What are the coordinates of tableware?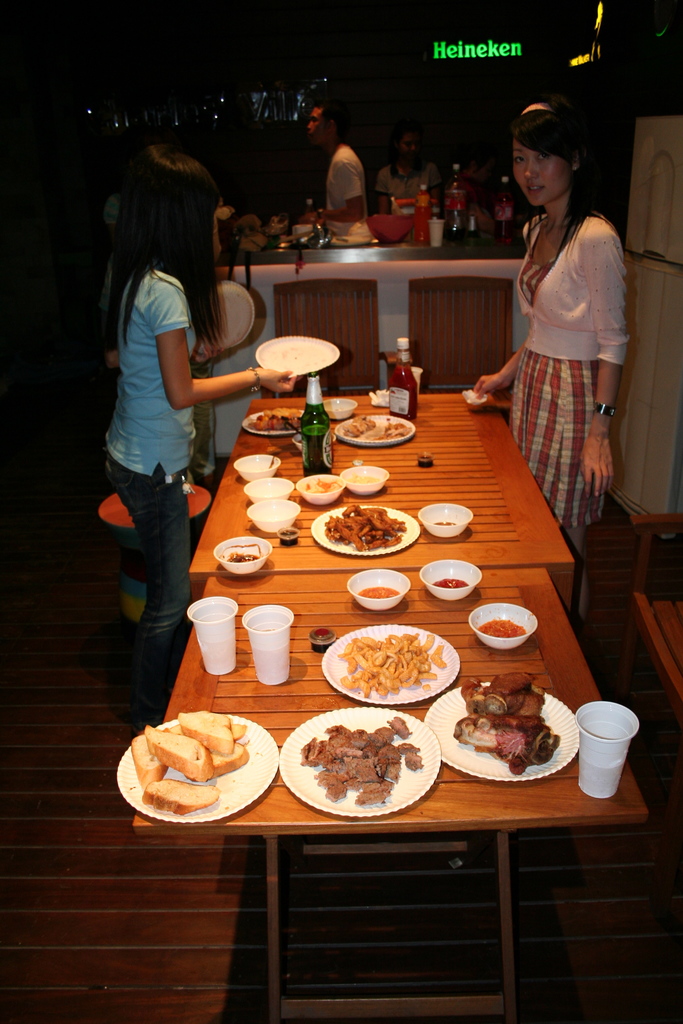
{"left": 217, "top": 540, "right": 276, "bottom": 571}.
